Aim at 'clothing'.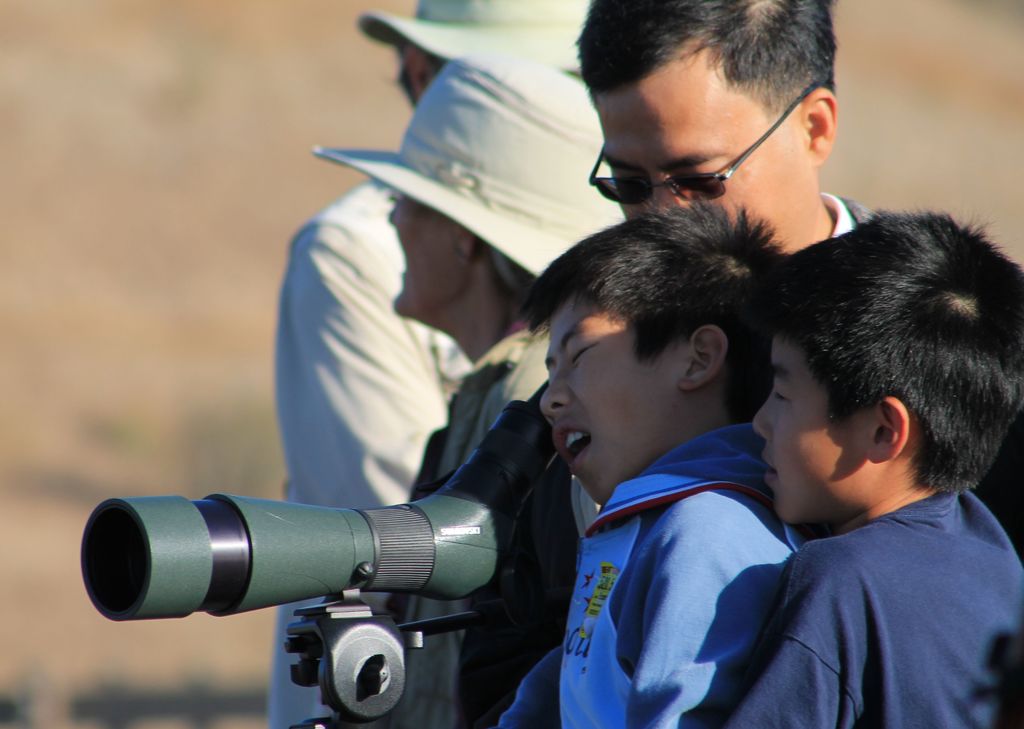
Aimed at (720, 491, 1023, 728).
